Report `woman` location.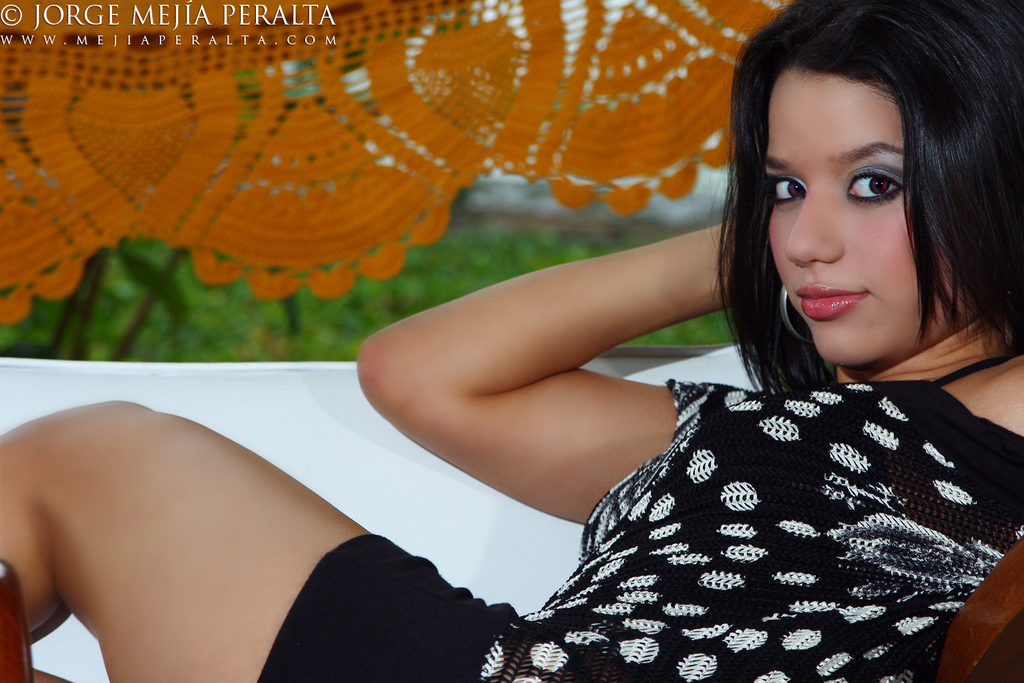
Report: 0,0,1023,682.
